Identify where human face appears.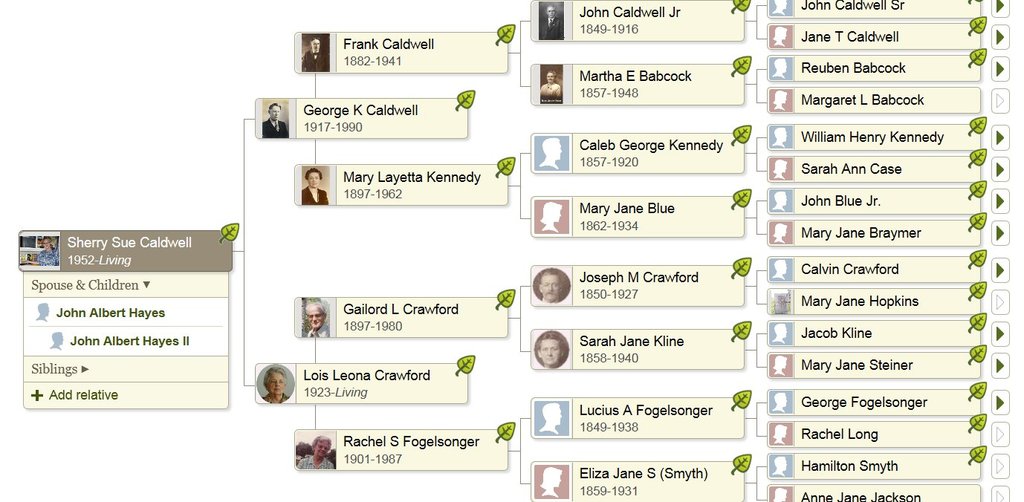
Appears at rect(545, 73, 555, 83).
